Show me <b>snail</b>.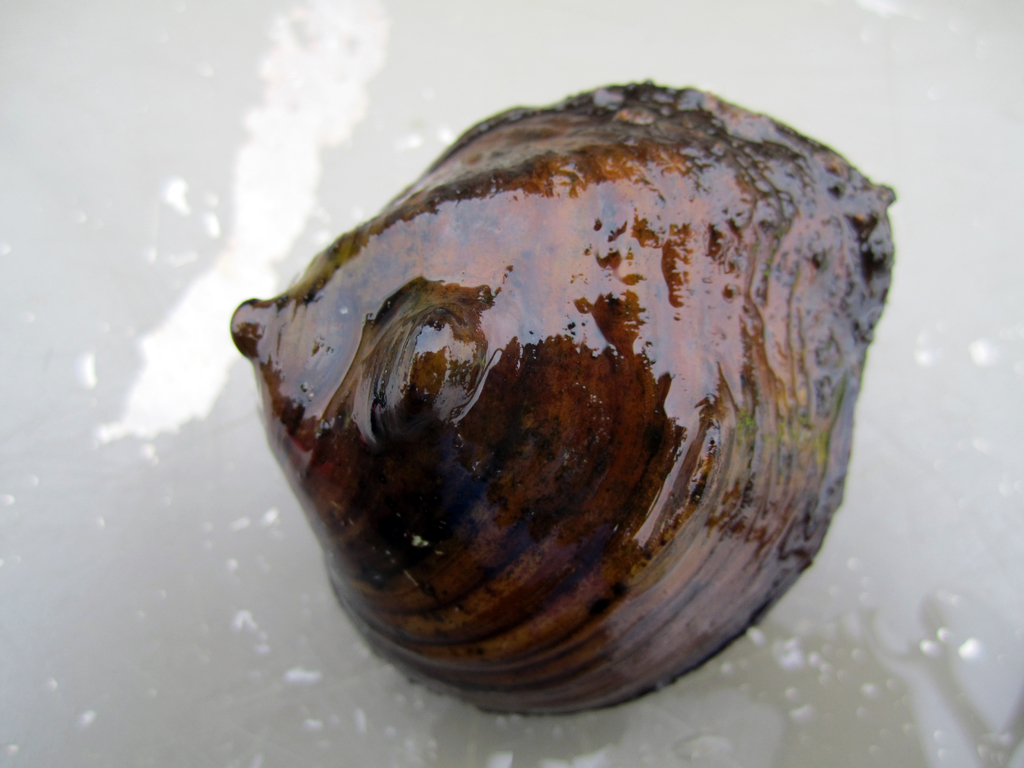
<b>snail</b> is here: box=[208, 88, 918, 733].
